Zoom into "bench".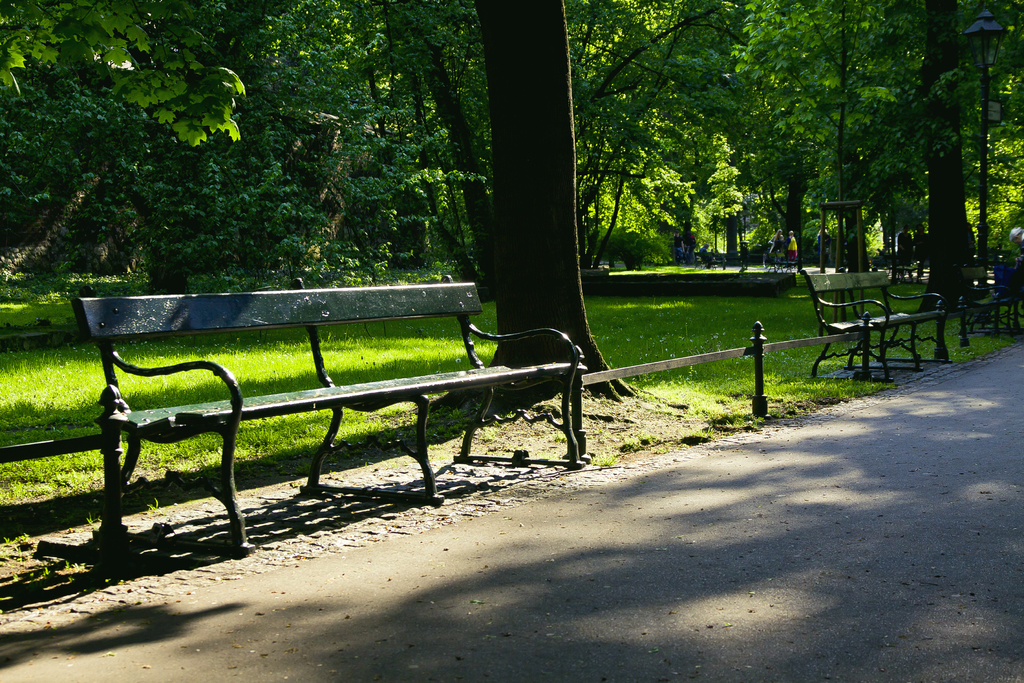
Zoom target: pyautogui.locateOnScreen(955, 262, 1013, 334).
